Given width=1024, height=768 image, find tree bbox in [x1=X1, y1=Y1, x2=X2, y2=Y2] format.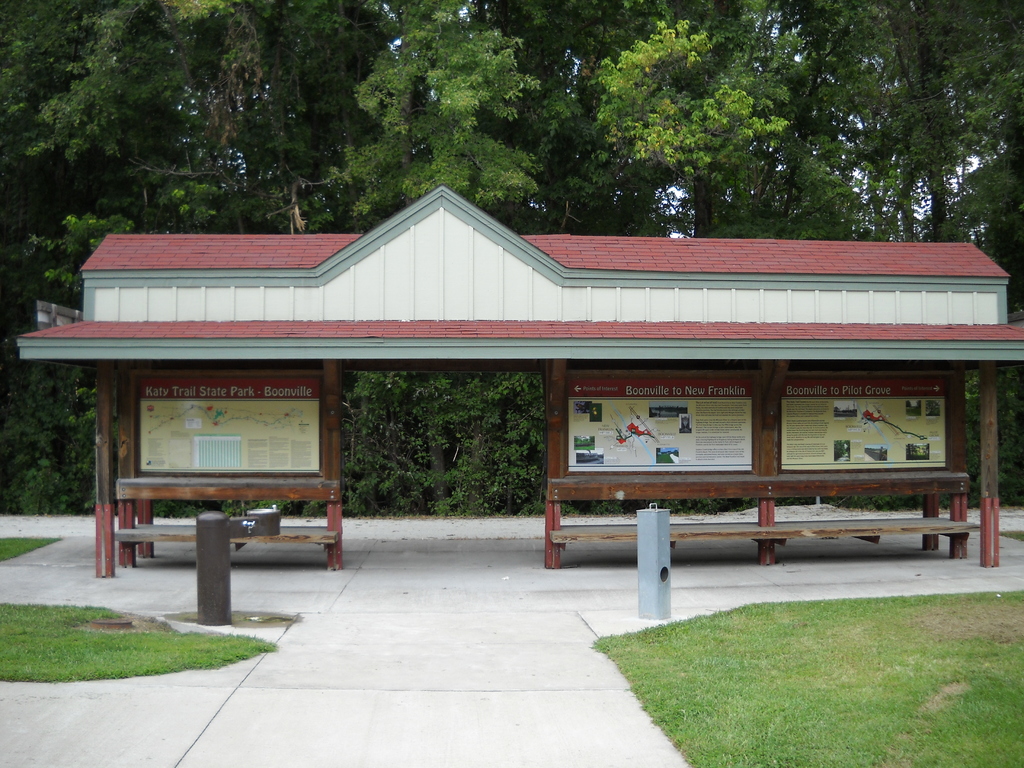
[x1=334, y1=0, x2=535, y2=255].
